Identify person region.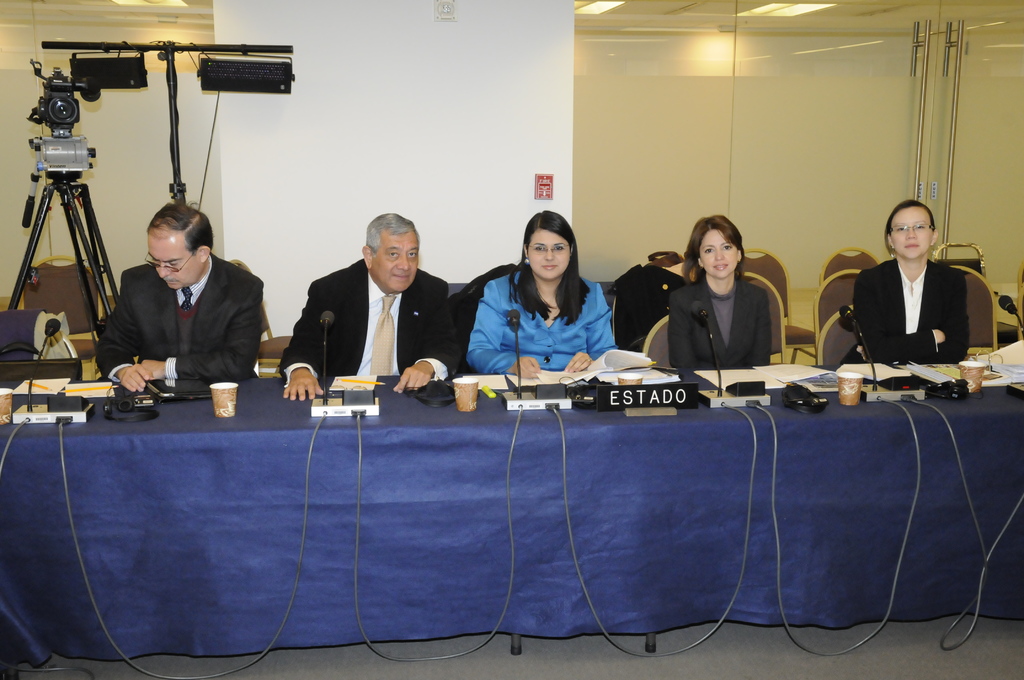
Region: 99 198 262 395.
